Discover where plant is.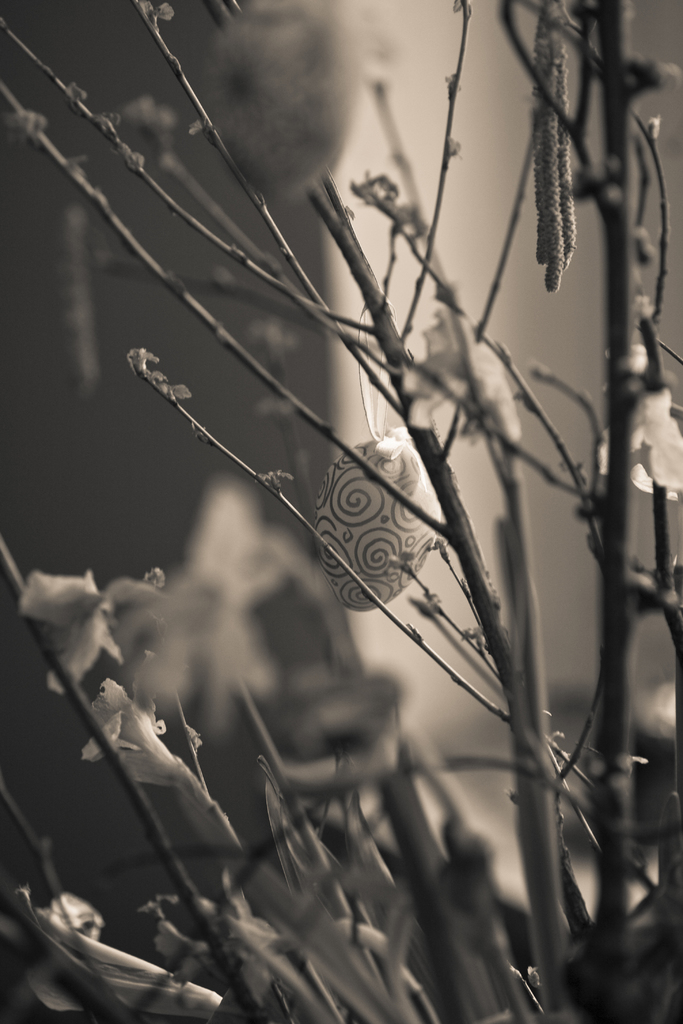
Discovered at (left=1, top=0, right=682, bottom=1020).
